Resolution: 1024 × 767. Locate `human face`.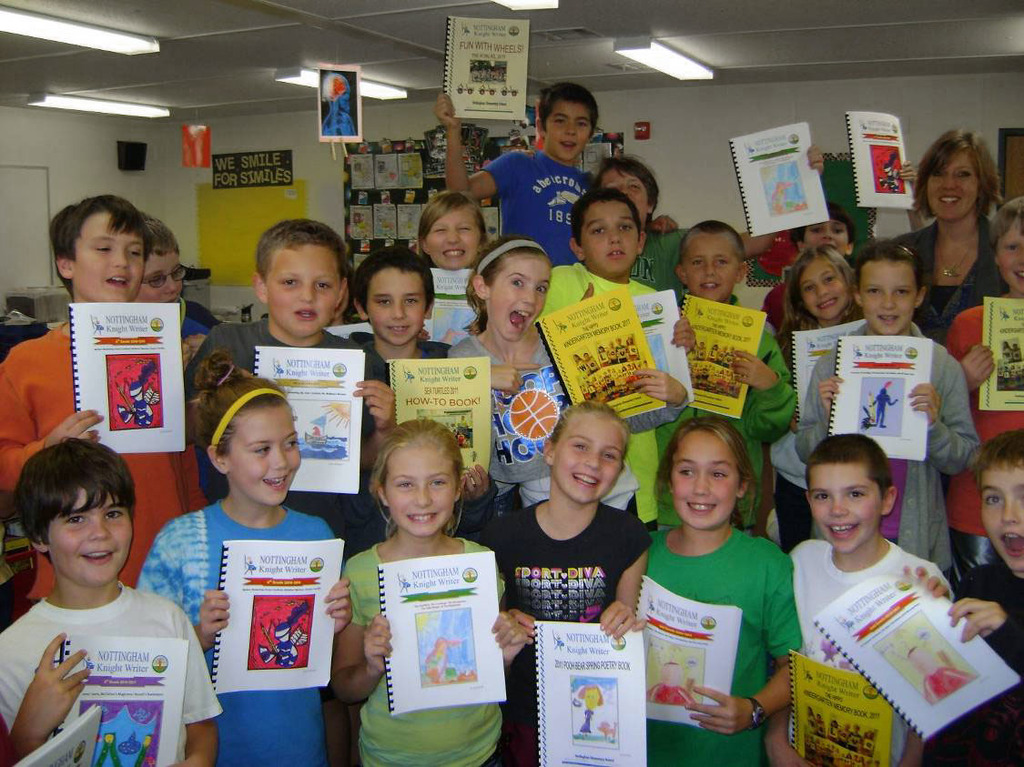
382/449/456/535.
